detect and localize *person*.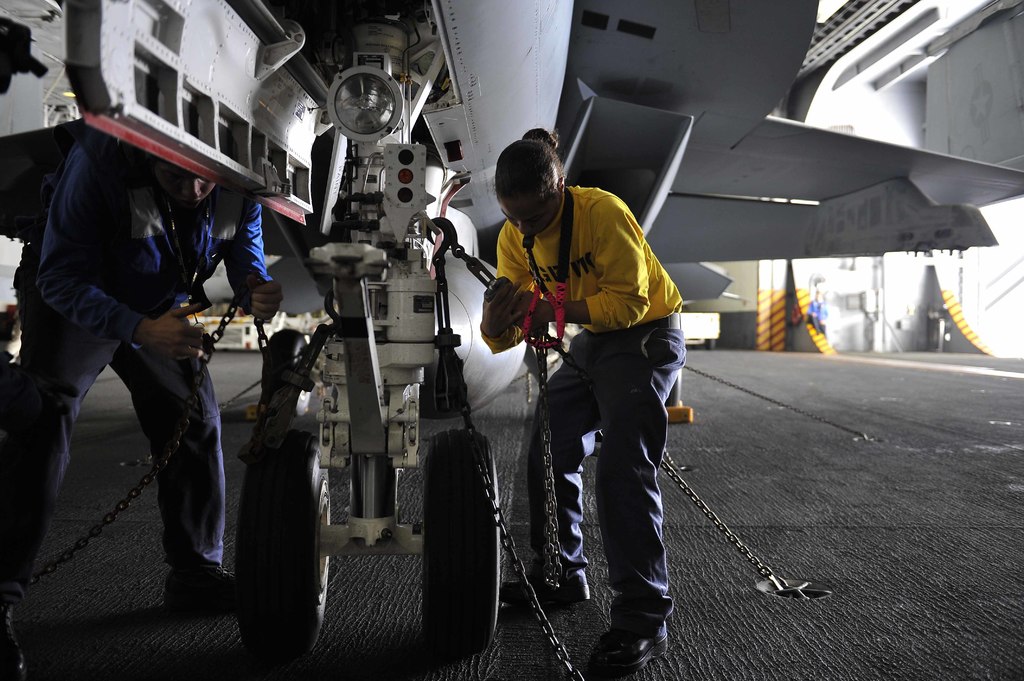
Localized at left=489, top=113, right=691, bottom=647.
